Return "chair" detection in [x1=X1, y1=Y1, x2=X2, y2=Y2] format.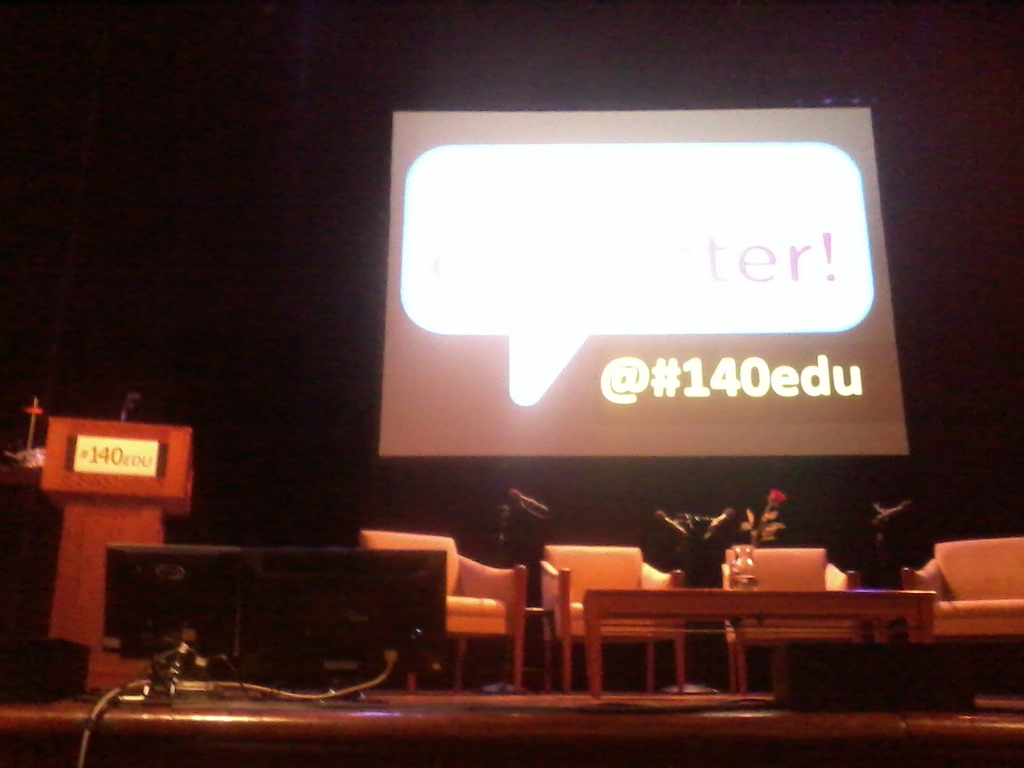
[x1=724, y1=547, x2=849, y2=692].
